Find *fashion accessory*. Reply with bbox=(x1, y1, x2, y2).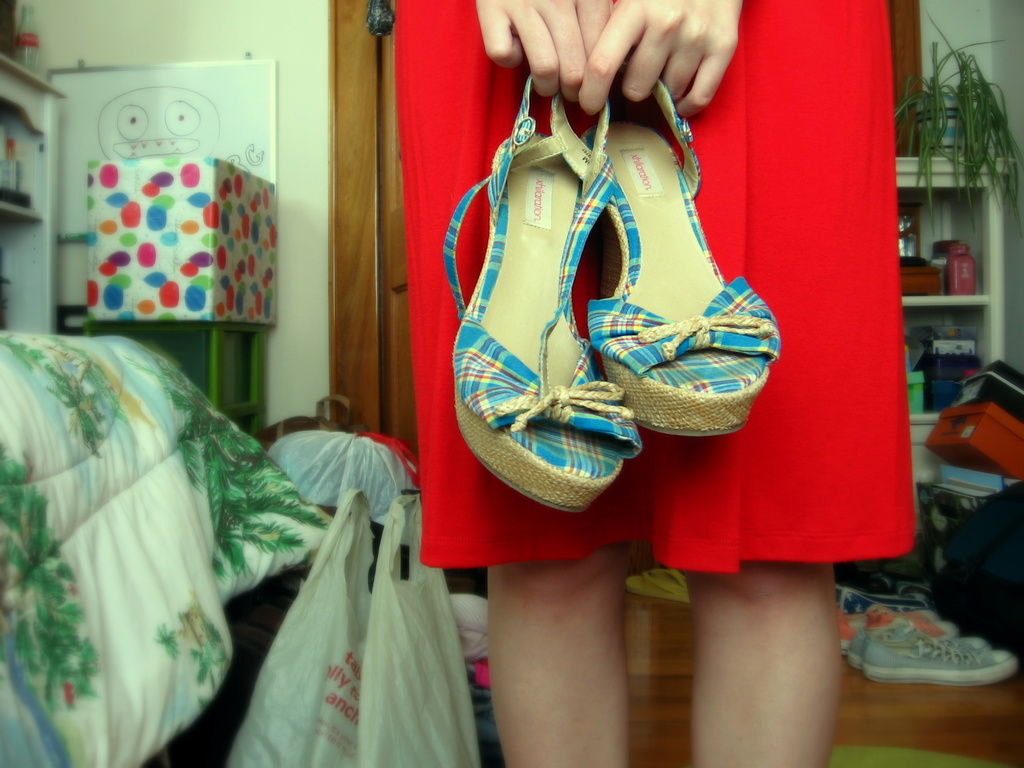
bbox=(860, 639, 1017, 685).
